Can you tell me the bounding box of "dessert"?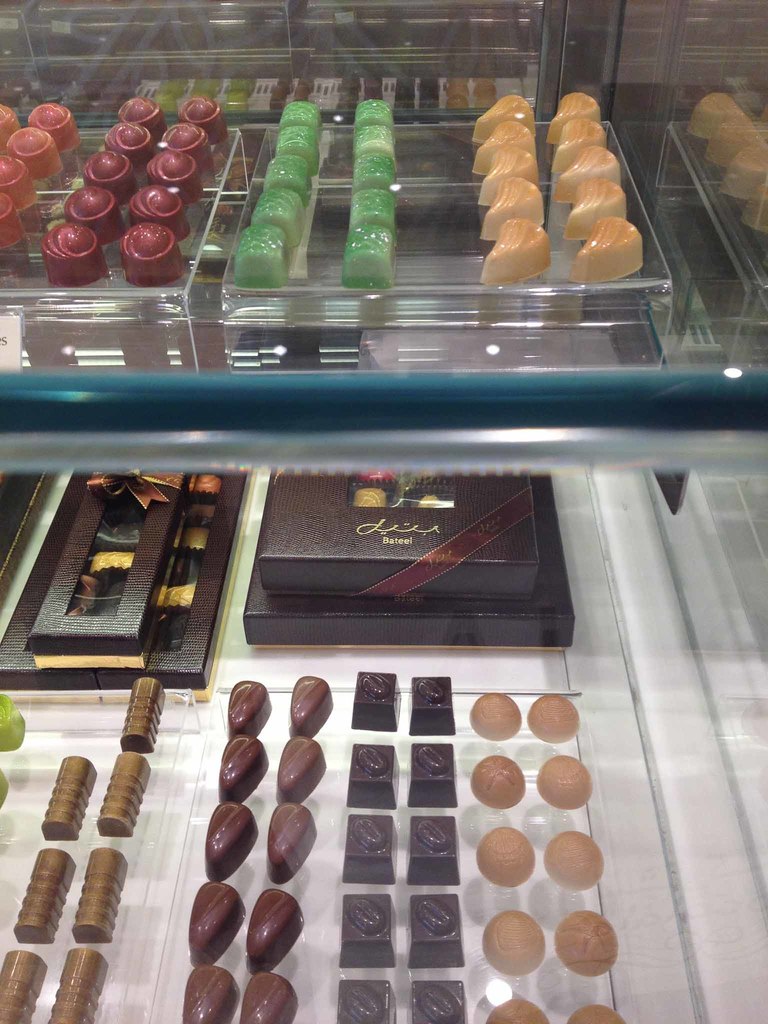
{"left": 0, "top": 188, "right": 27, "bottom": 254}.
